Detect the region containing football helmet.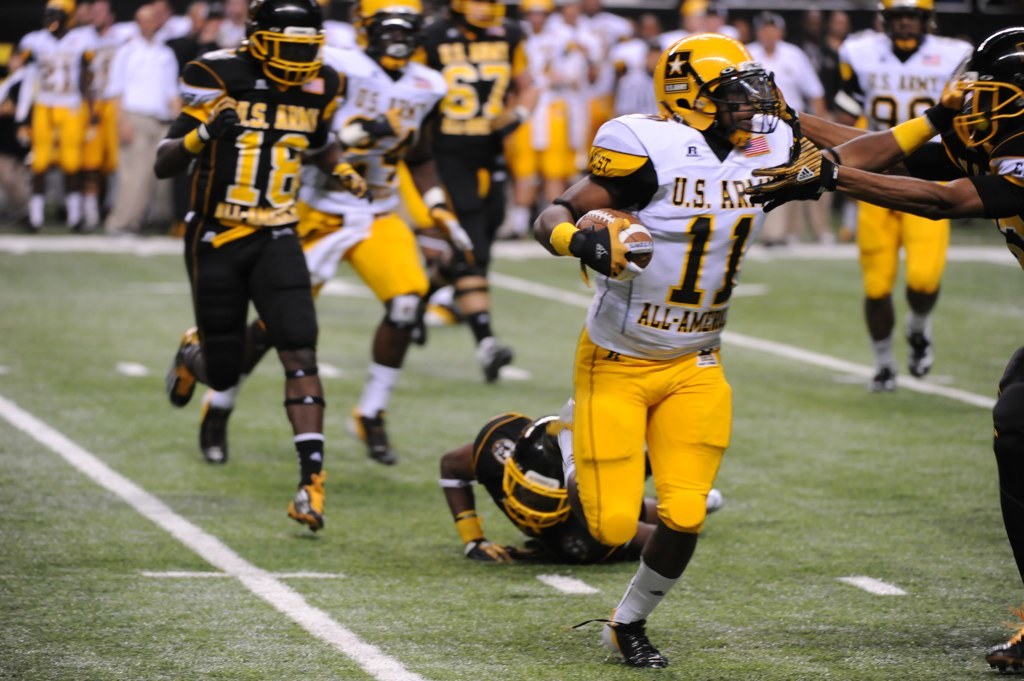
[x1=667, y1=22, x2=798, y2=149].
